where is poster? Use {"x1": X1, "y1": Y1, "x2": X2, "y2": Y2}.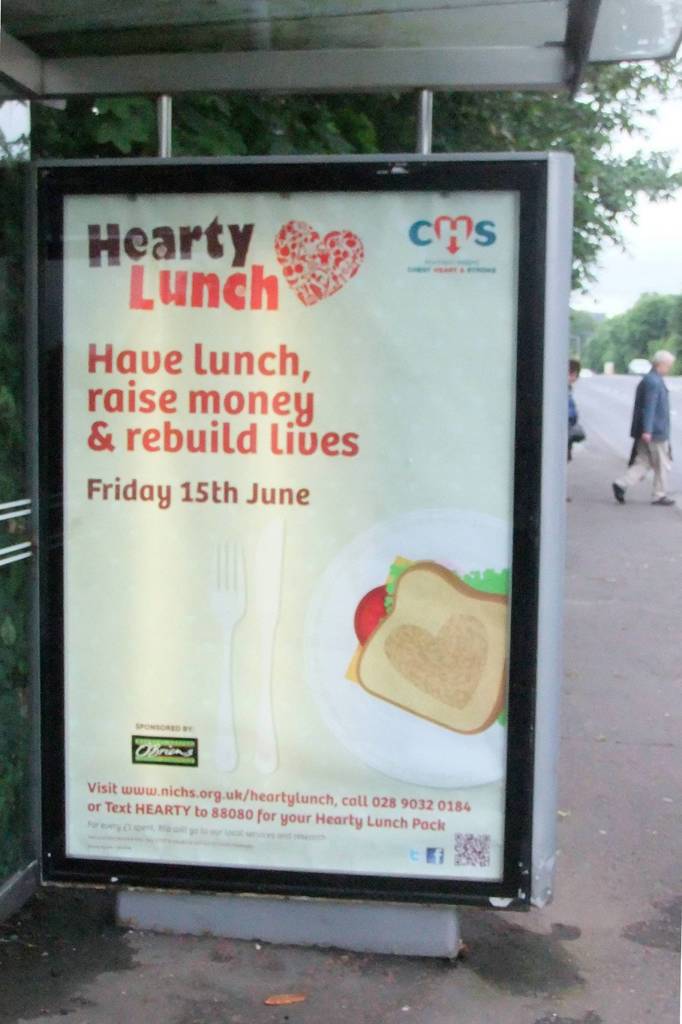
{"x1": 63, "y1": 189, "x2": 520, "y2": 880}.
